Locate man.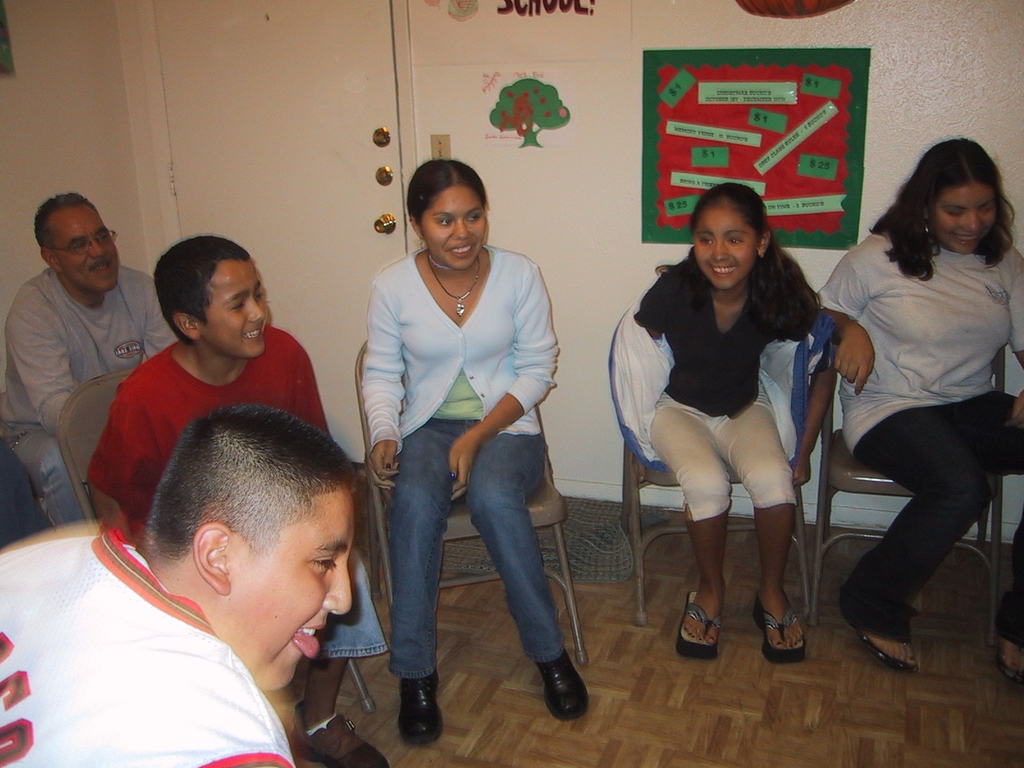
Bounding box: x1=0 y1=188 x2=175 y2=526.
